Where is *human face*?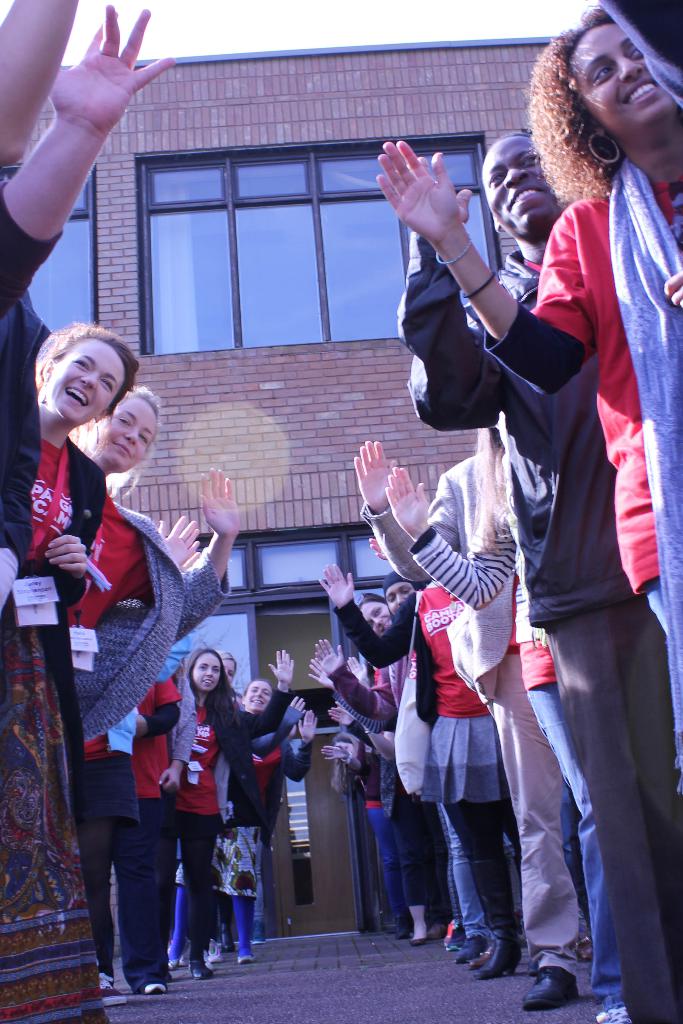
364/600/388/638.
